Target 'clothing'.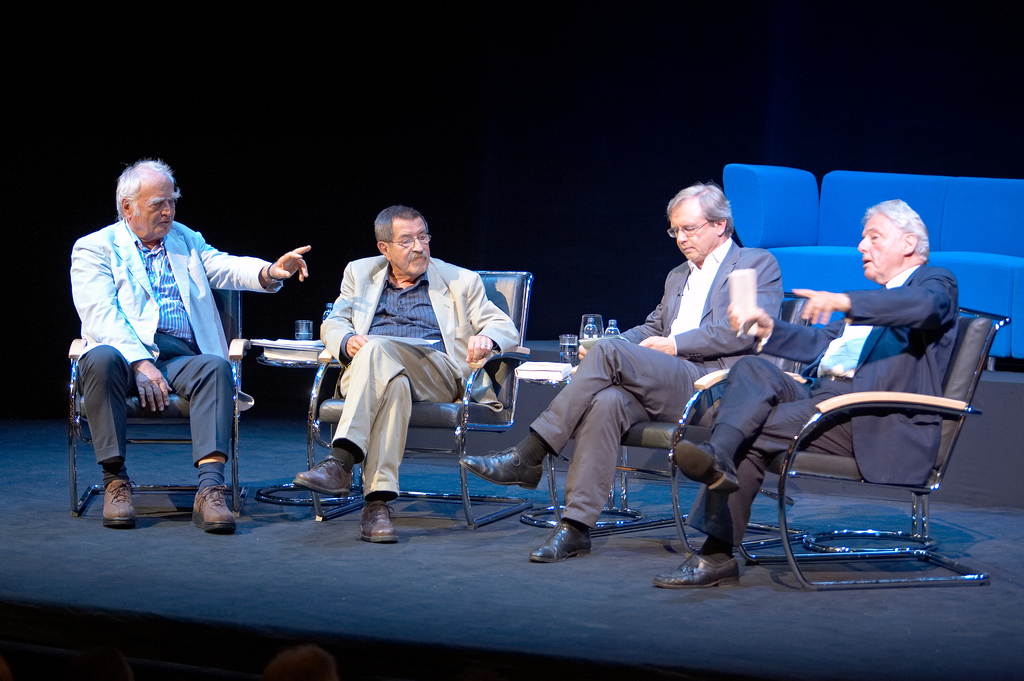
Target region: {"left": 620, "top": 244, "right": 778, "bottom": 389}.
